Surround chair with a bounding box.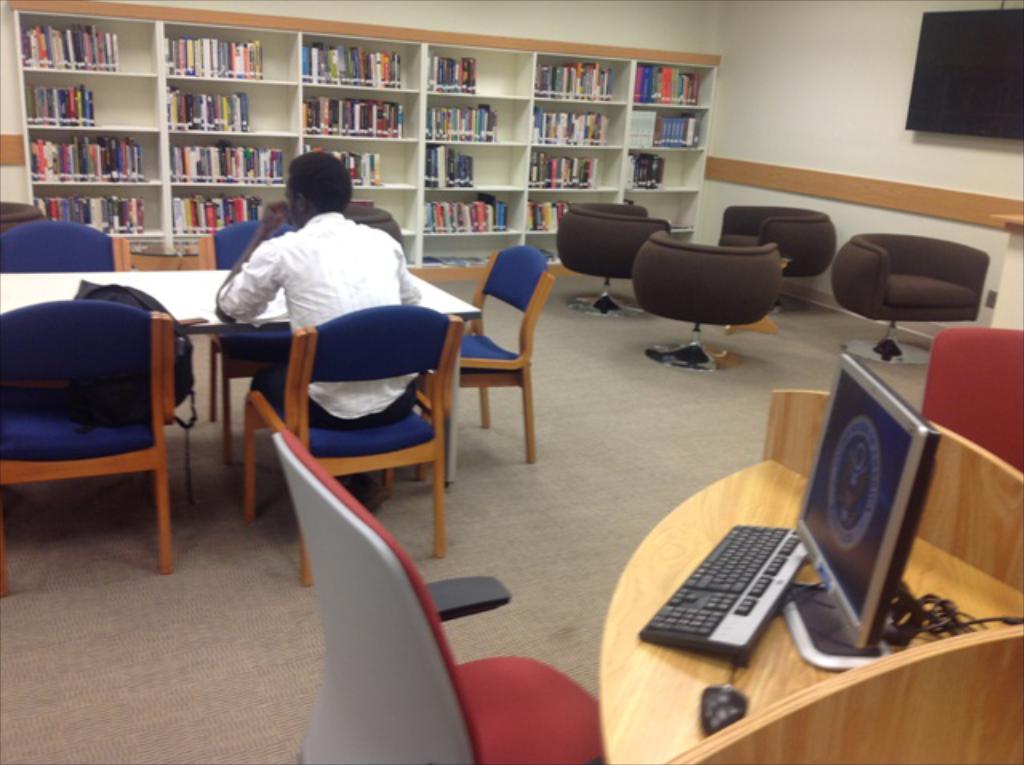
BBox(920, 322, 1022, 471).
